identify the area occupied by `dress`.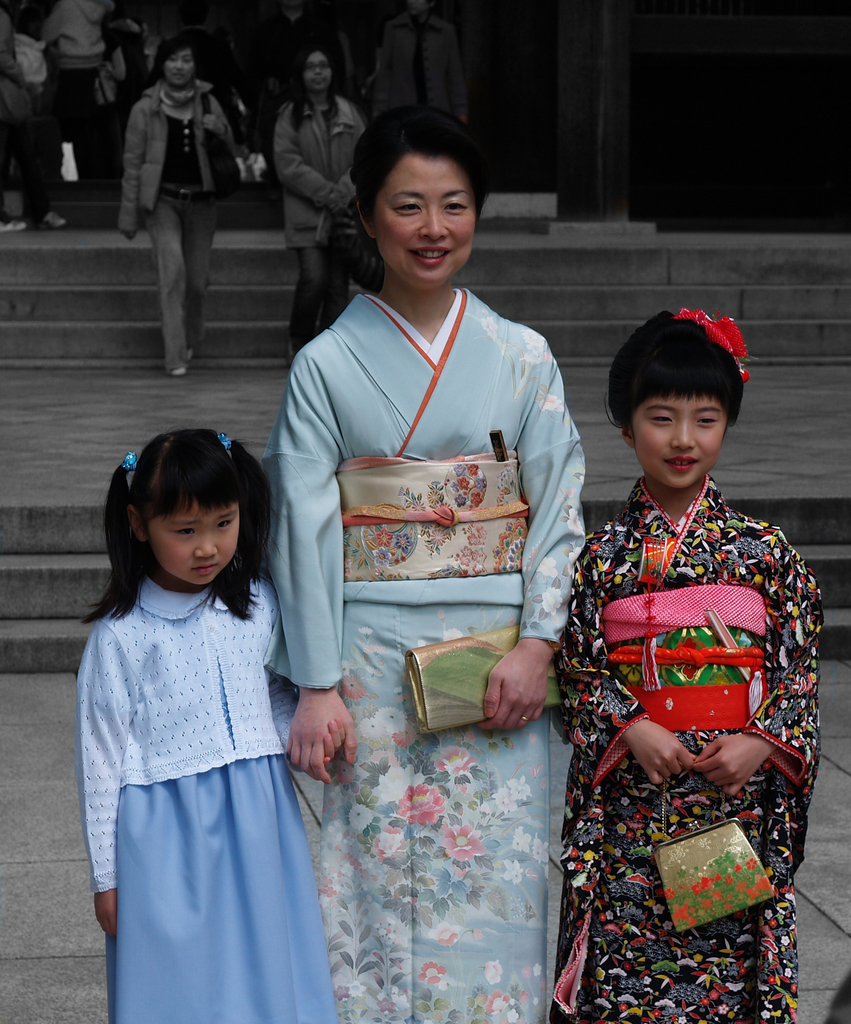
Area: bbox=(262, 279, 595, 1023).
